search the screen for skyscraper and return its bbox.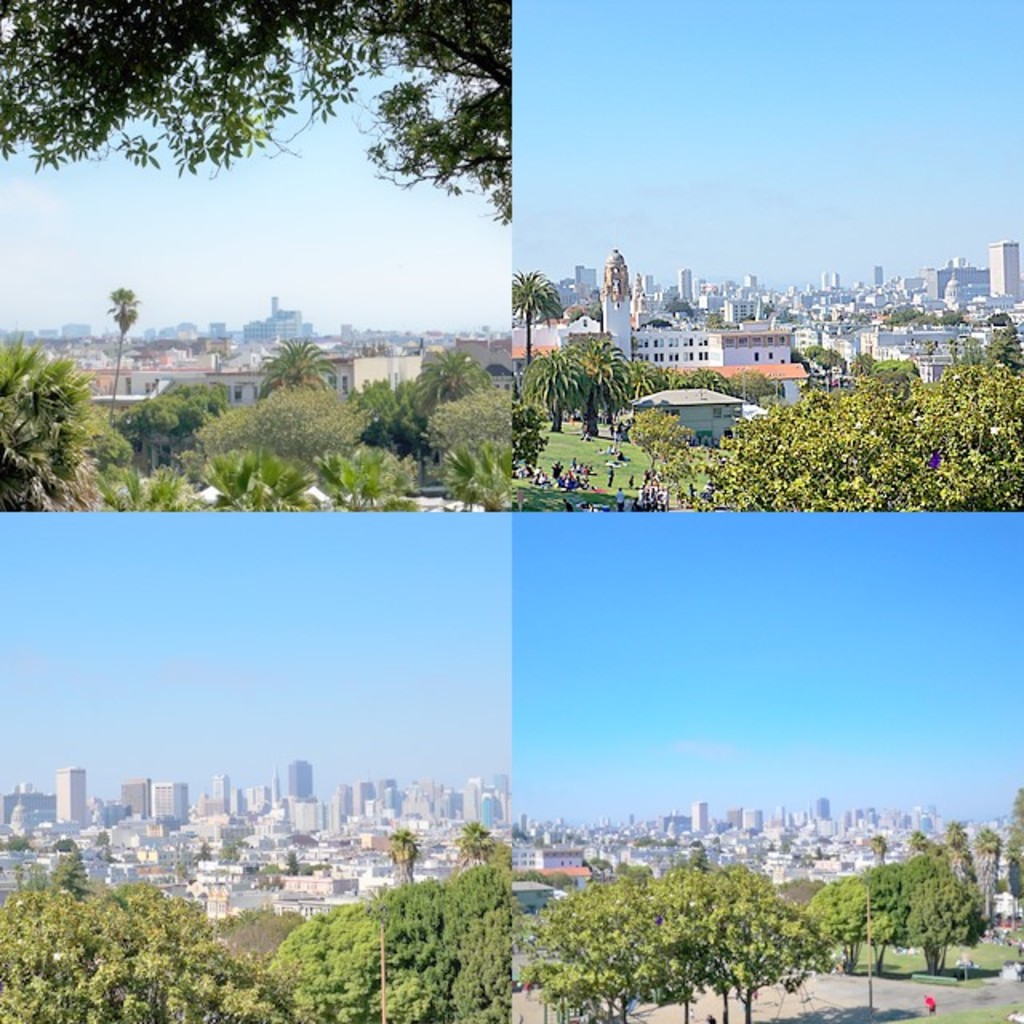
Found: select_region(374, 774, 410, 821).
